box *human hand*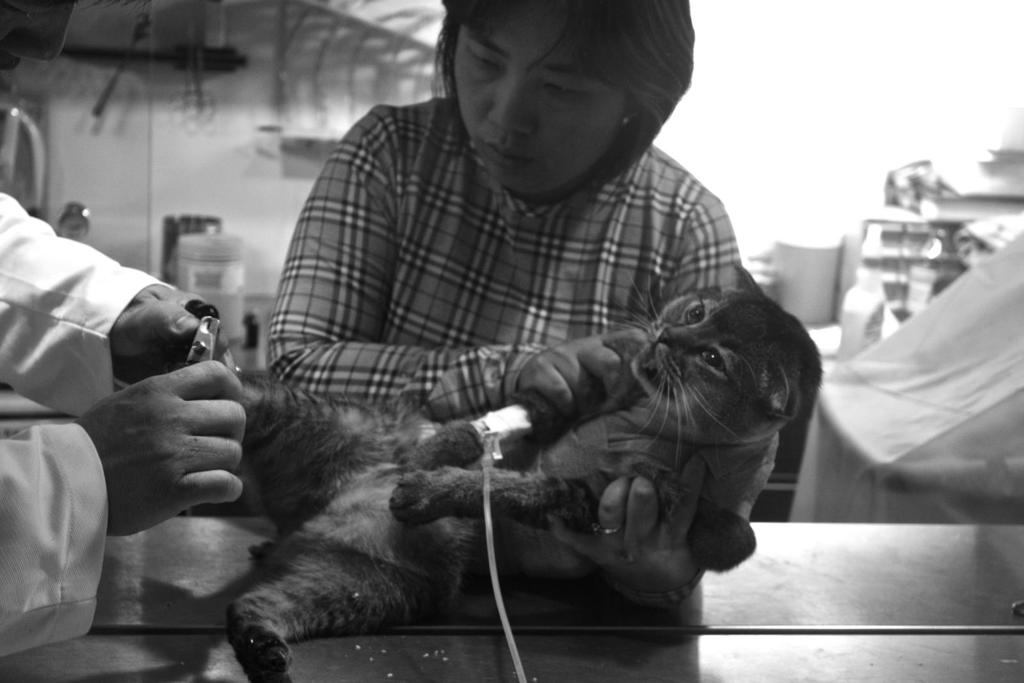
box(515, 325, 650, 426)
